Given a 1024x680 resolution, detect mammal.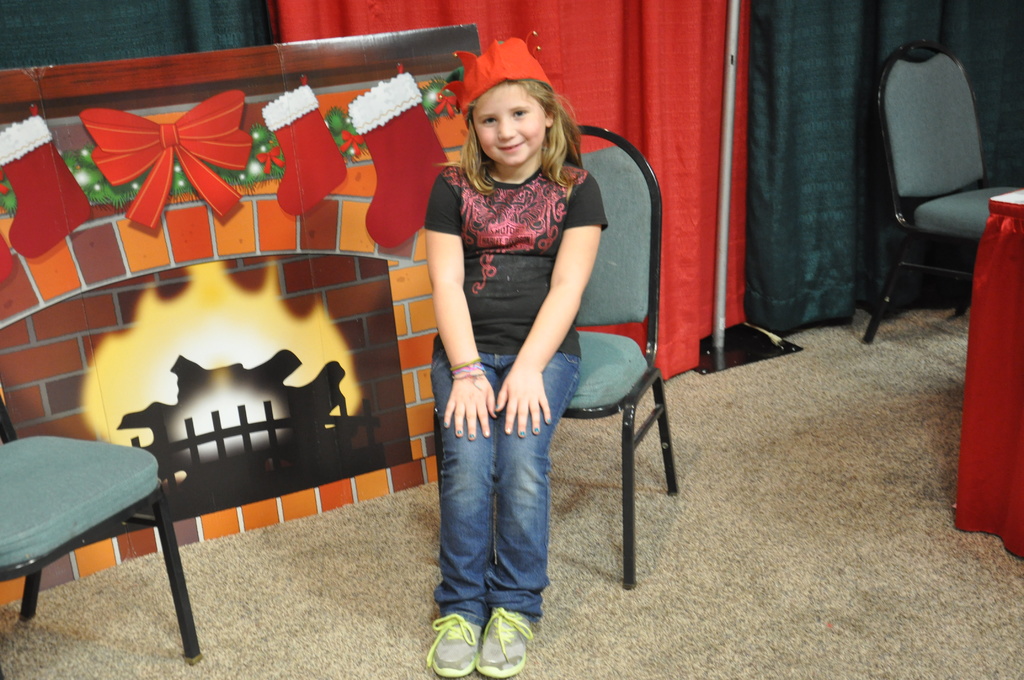
[x1=422, y1=36, x2=611, y2=674].
